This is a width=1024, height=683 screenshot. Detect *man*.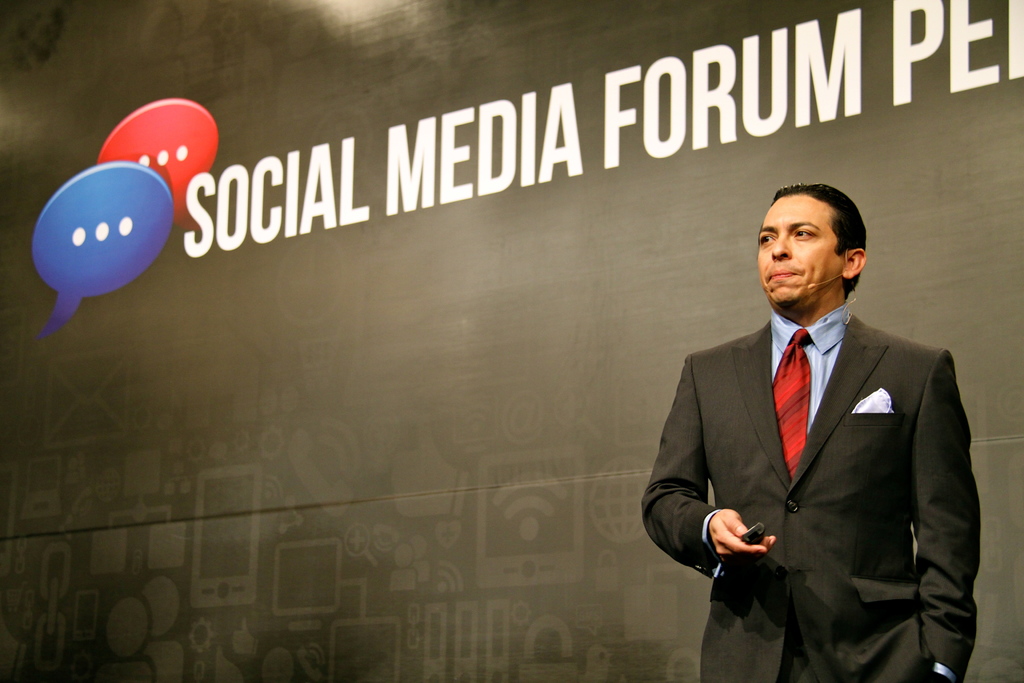
select_region(641, 185, 980, 682).
